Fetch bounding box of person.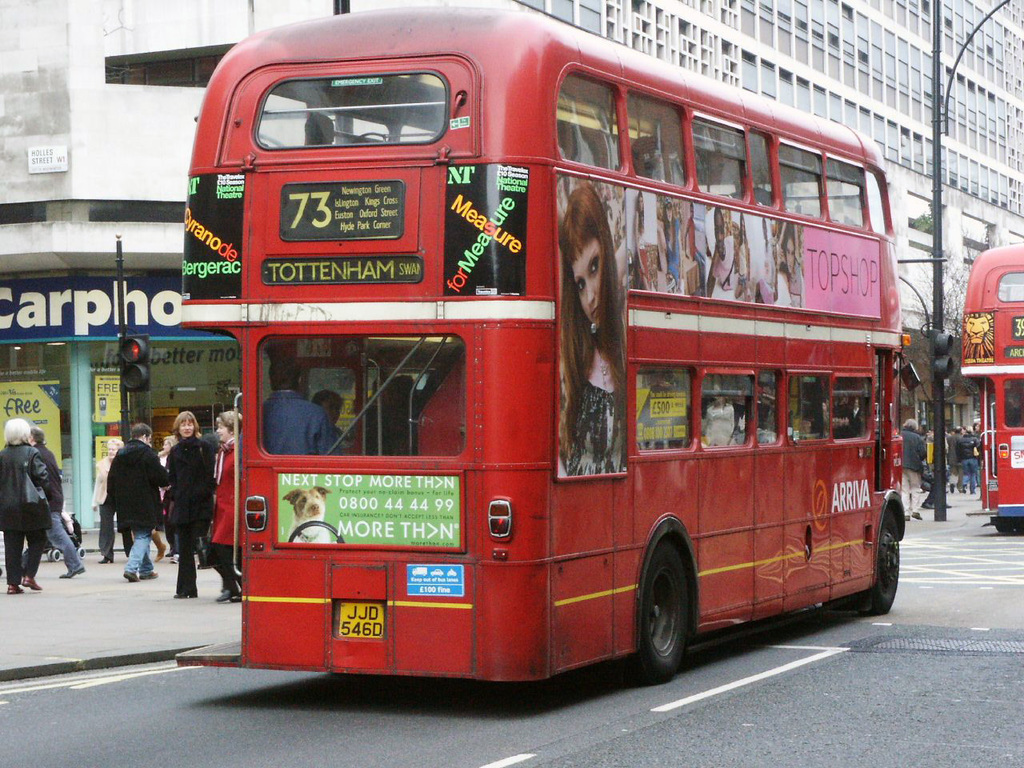
Bbox: [145,386,218,620].
